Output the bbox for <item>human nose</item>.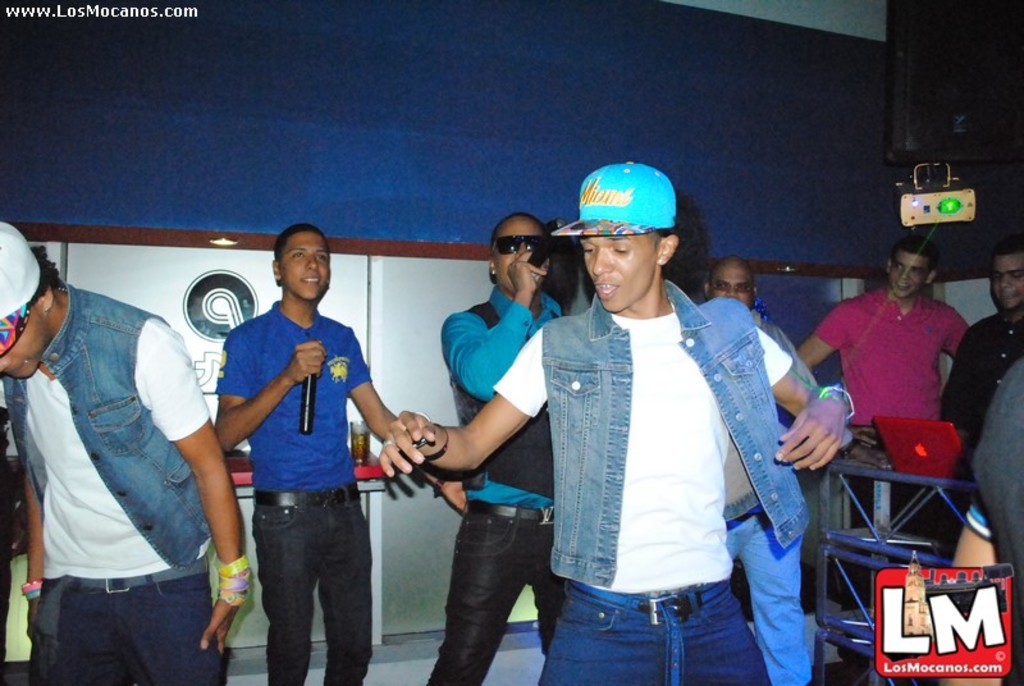
1000 274 1010 285.
